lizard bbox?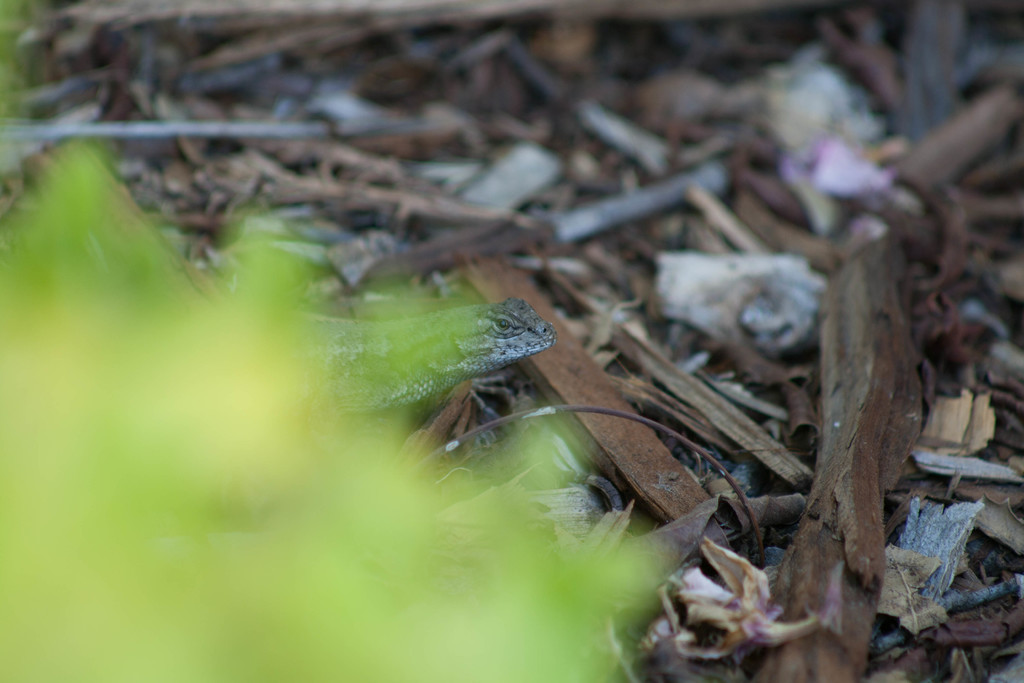
box(251, 290, 579, 488)
